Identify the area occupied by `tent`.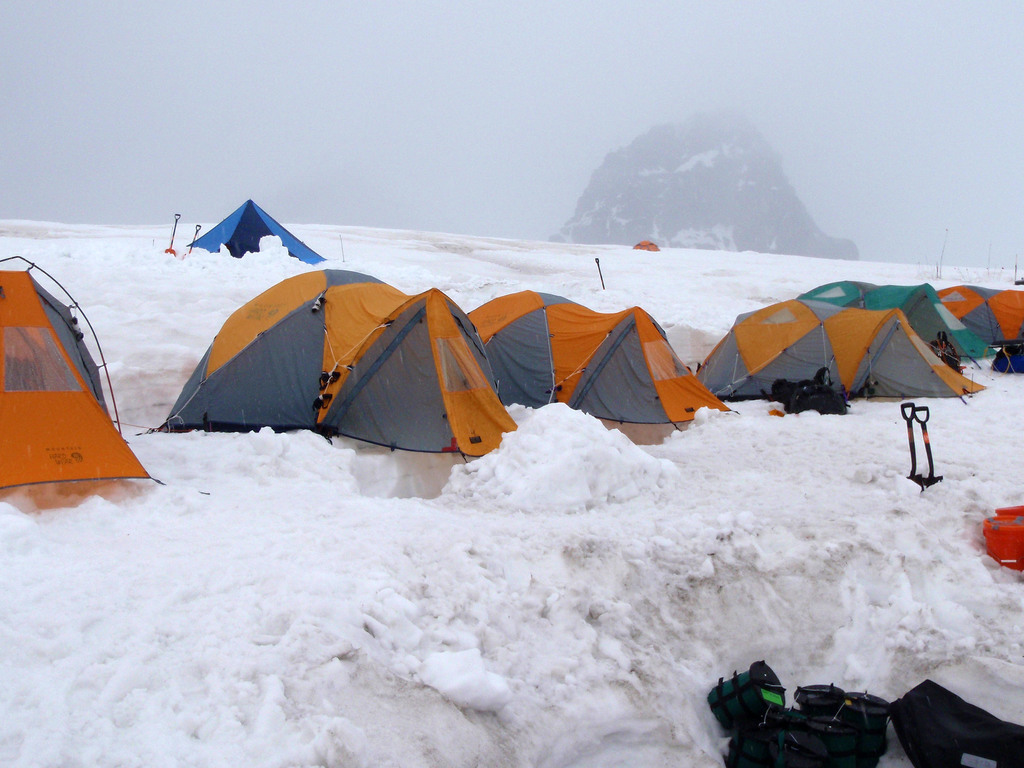
Area: (0,238,158,488).
